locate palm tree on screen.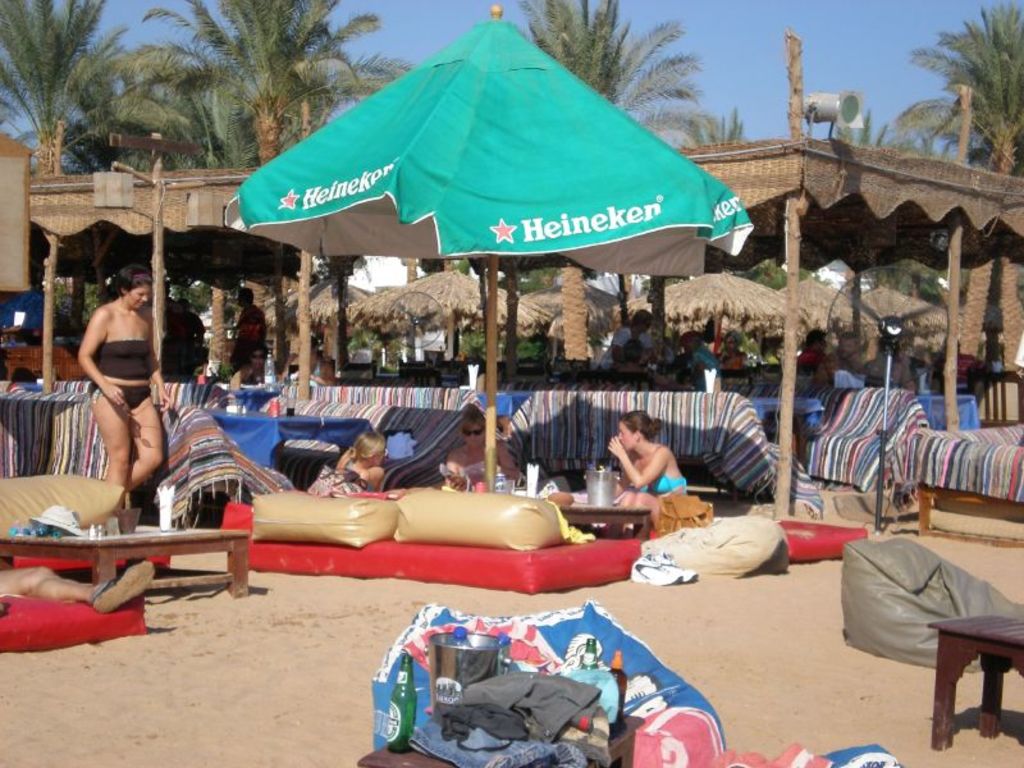
On screen at bbox(0, 0, 90, 180).
